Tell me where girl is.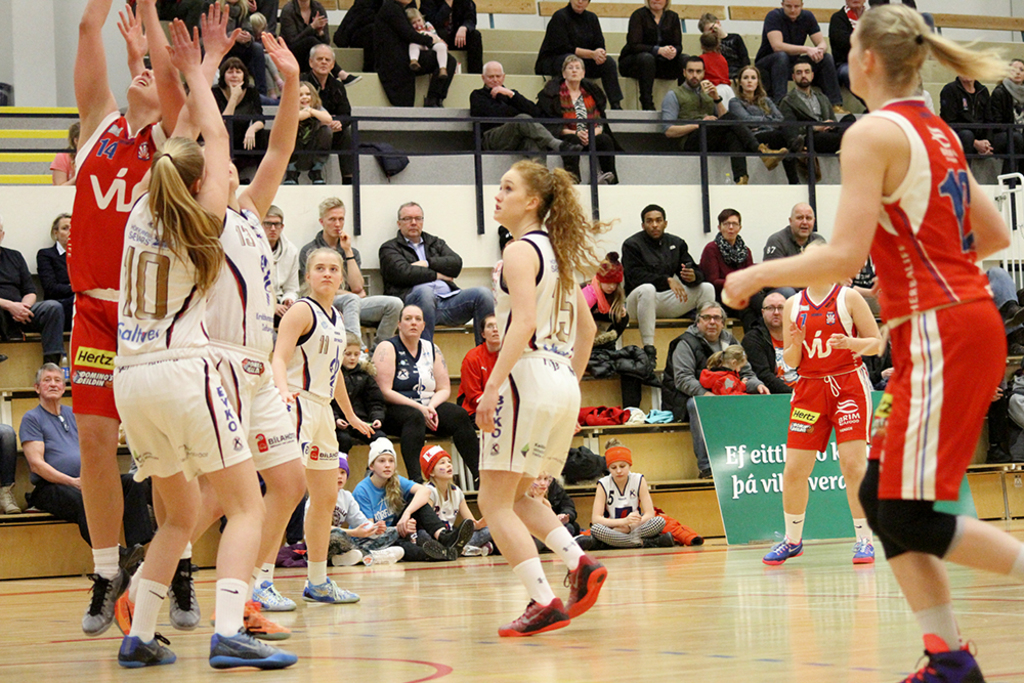
girl is at BBox(591, 437, 674, 548).
